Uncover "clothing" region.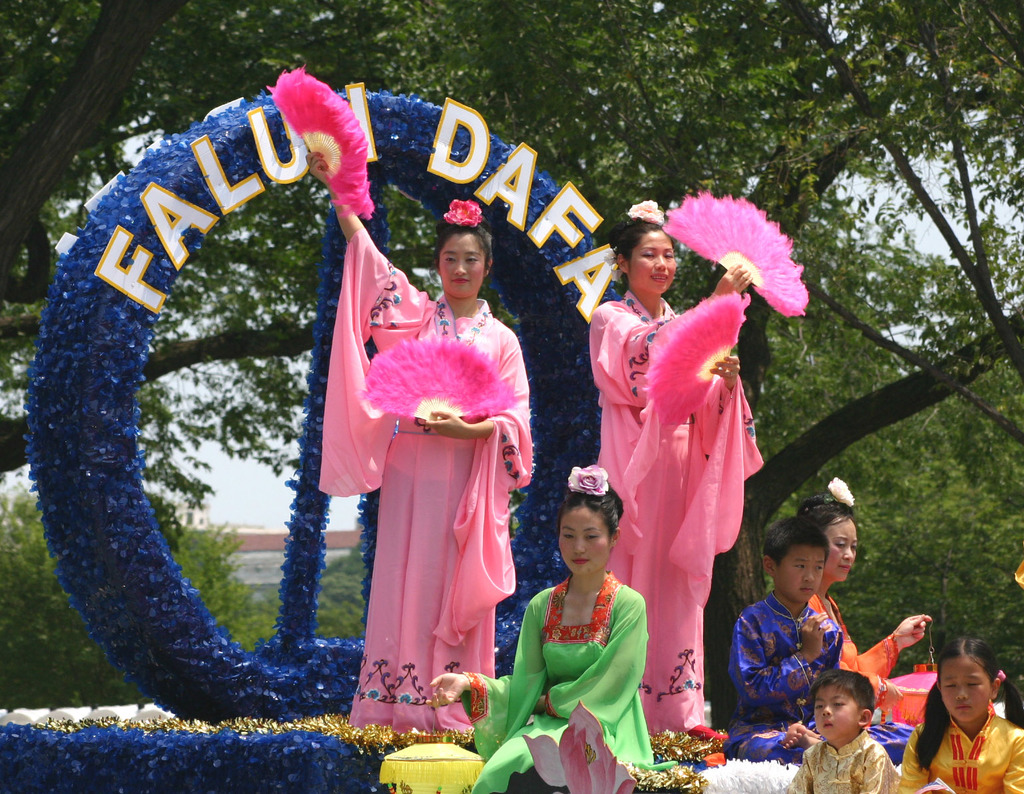
Uncovered: {"x1": 587, "y1": 283, "x2": 763, "y2": 737}.
